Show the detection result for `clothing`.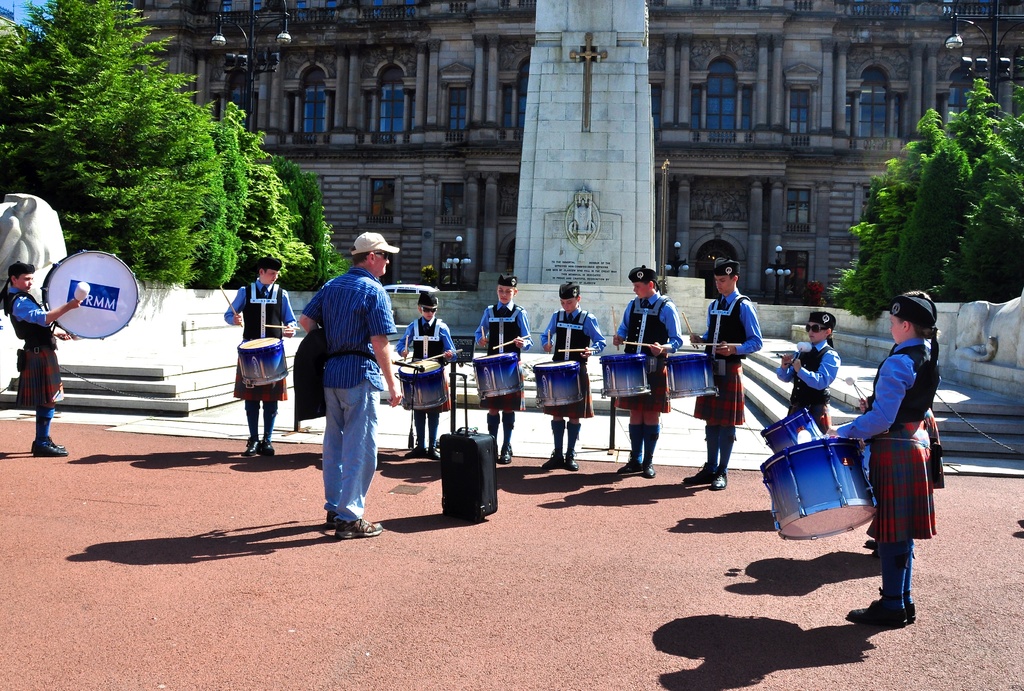
bbox=(920, 405, 946, 488).
